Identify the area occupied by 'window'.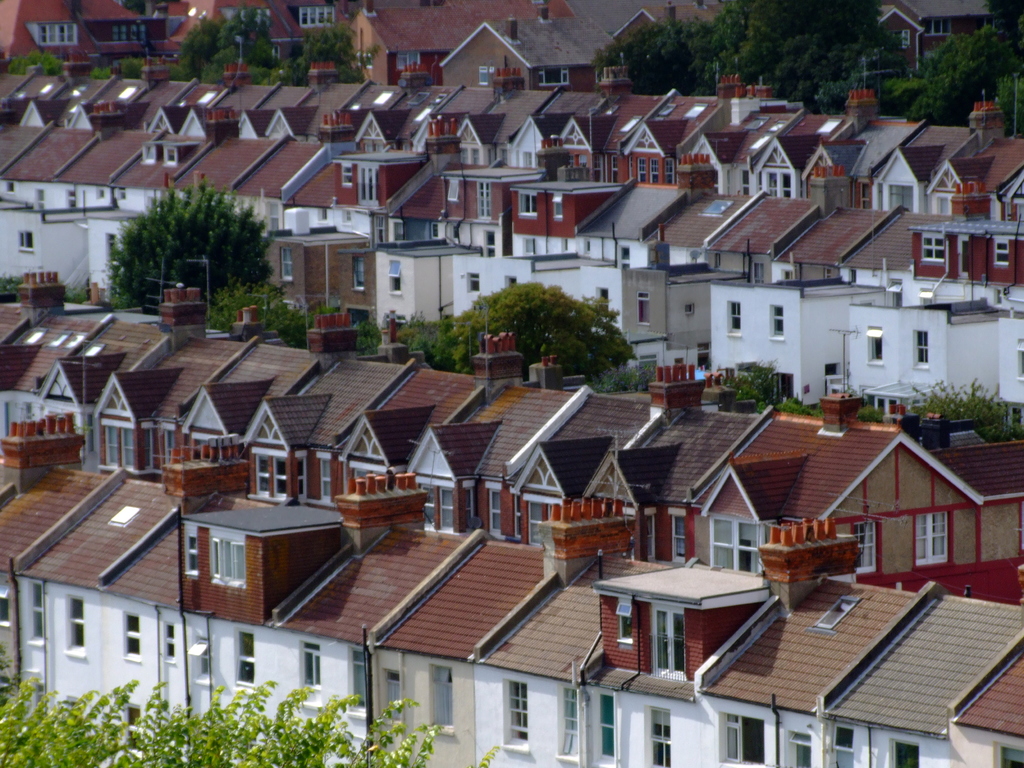
Area: box=[884, 742, 916, 767].
